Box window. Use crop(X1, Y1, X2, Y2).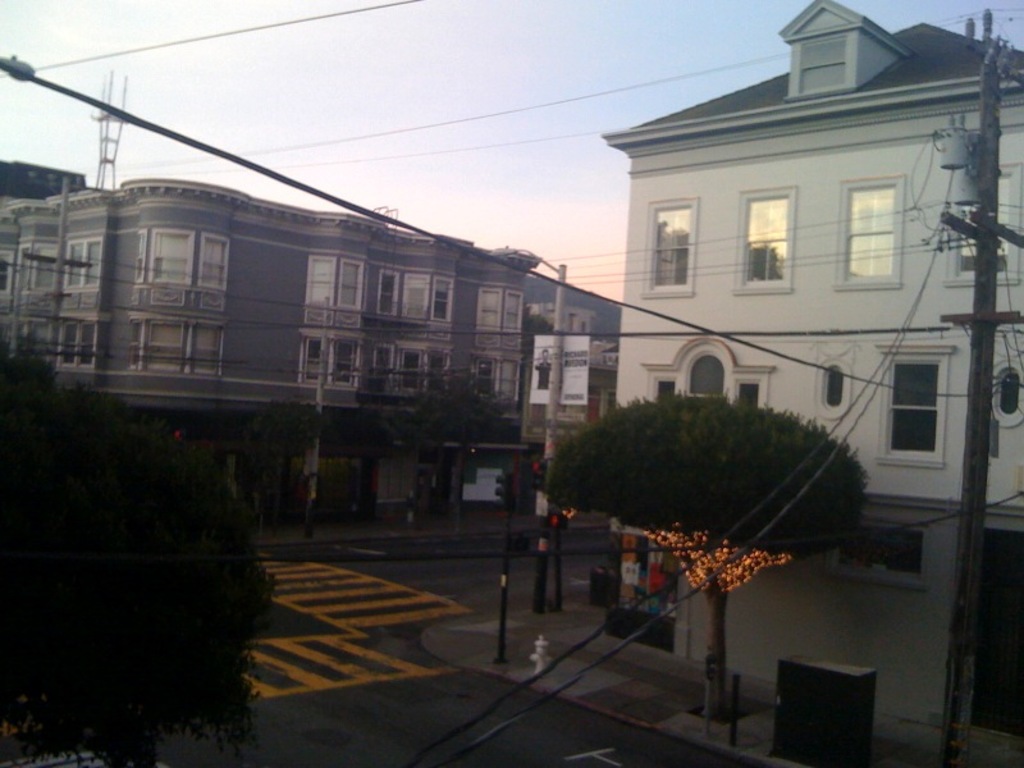
crop(735, 179, 806, 301).
